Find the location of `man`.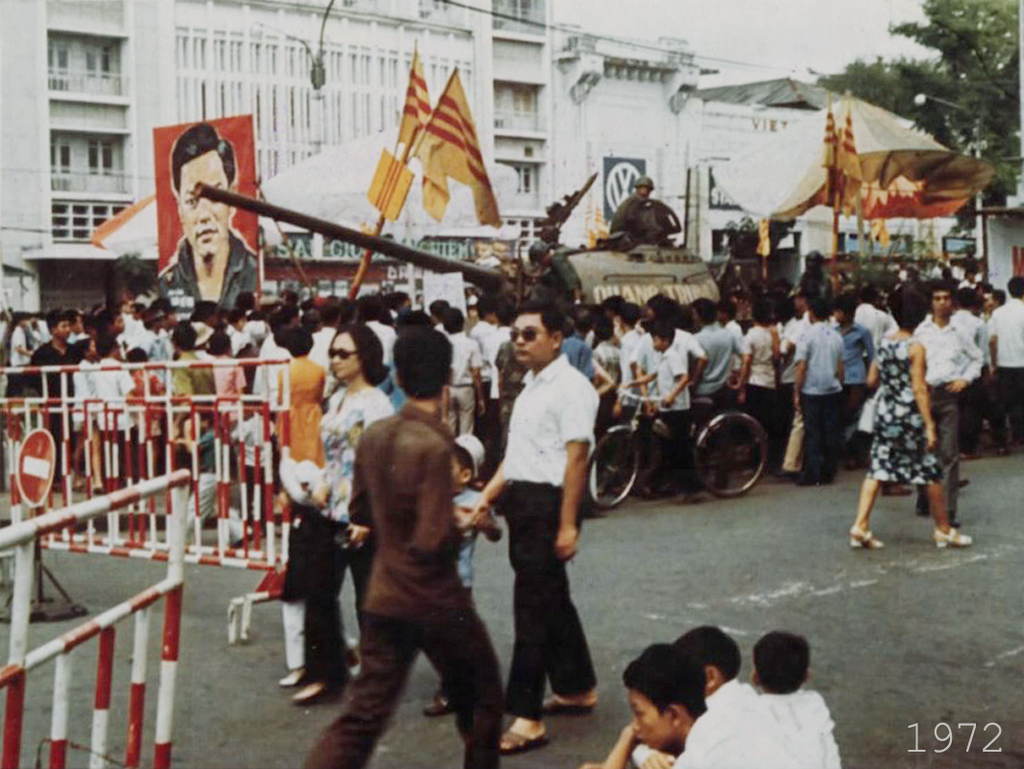
Location: 695/303/741/478.
